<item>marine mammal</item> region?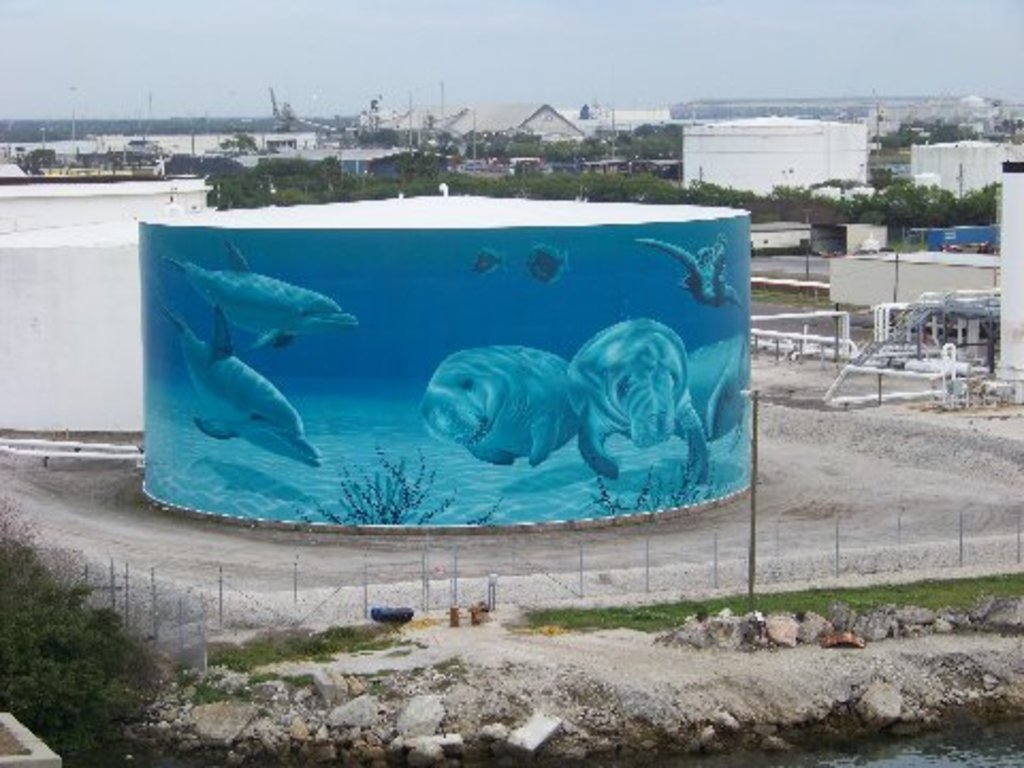
[x1=156, y1=301, x2=329, y2=469]
